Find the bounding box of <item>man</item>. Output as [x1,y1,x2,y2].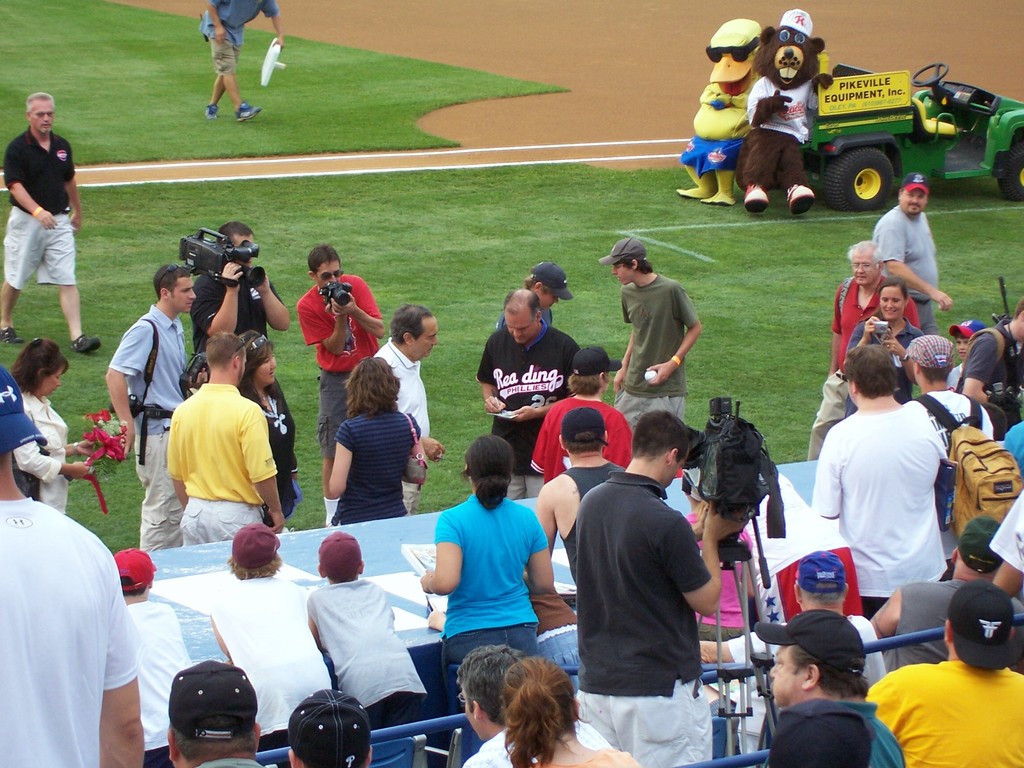
[961,295,1023,443].
